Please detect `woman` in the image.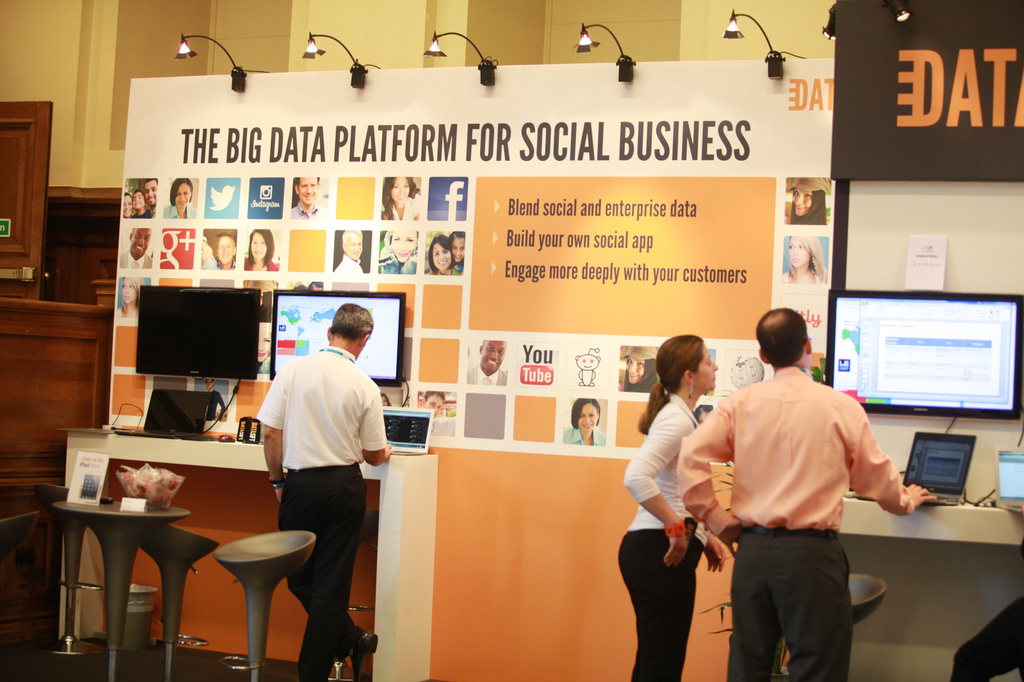
(426,233,465,276).
